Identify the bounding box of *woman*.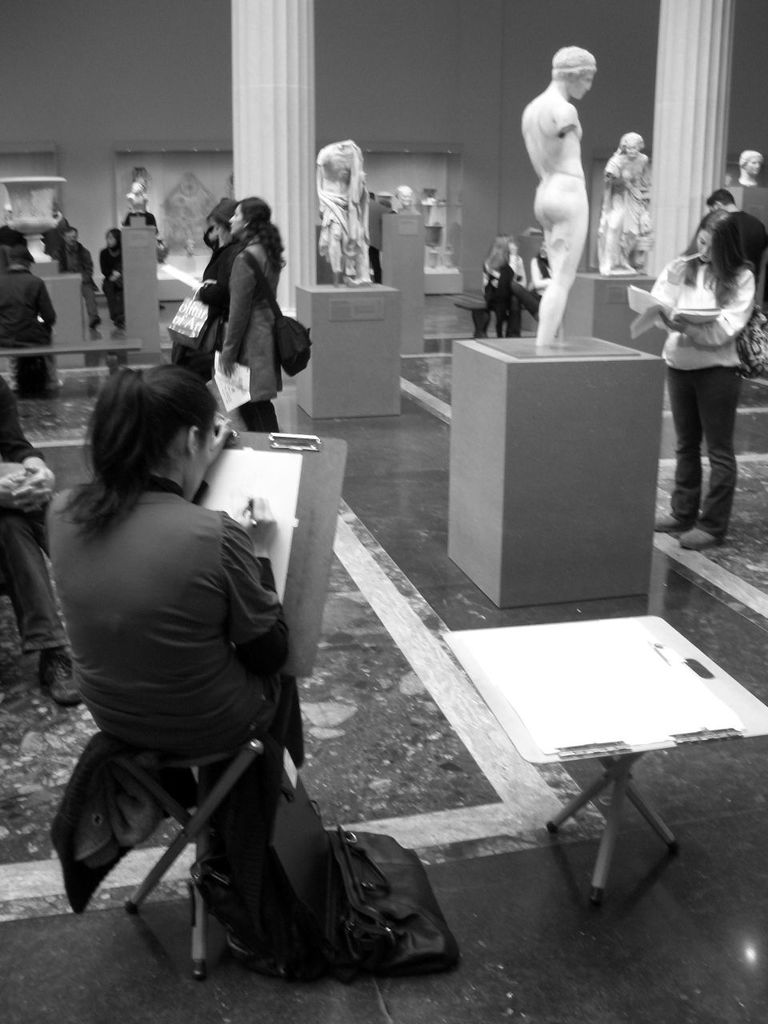
<bbox>642, 171, 766, 532</bbox>.
